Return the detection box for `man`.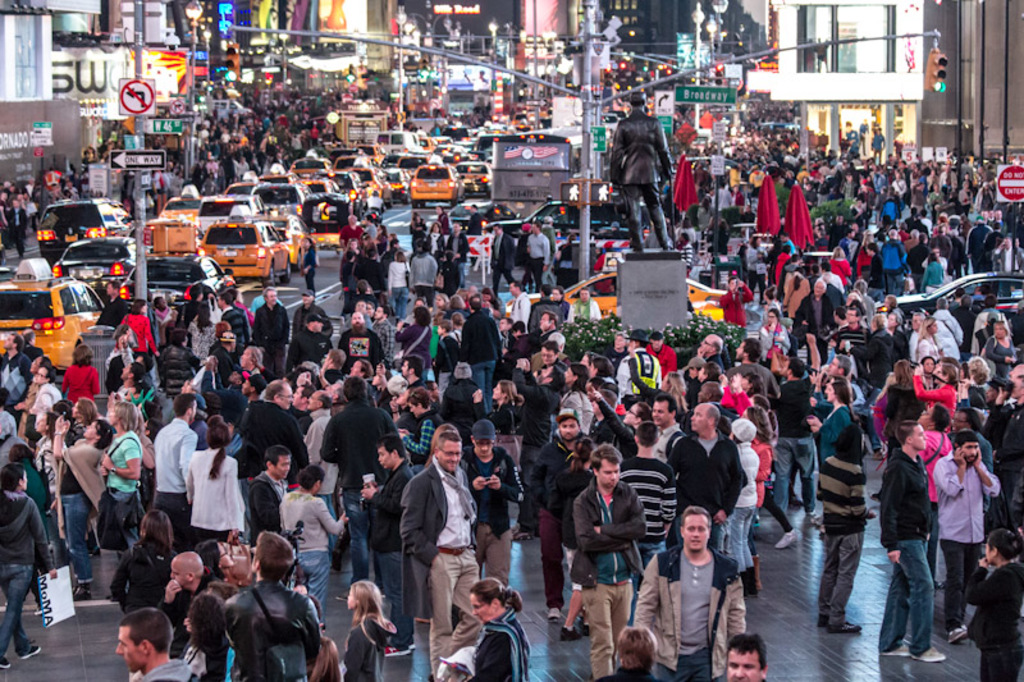
<box>0,333,31,432</box>.
